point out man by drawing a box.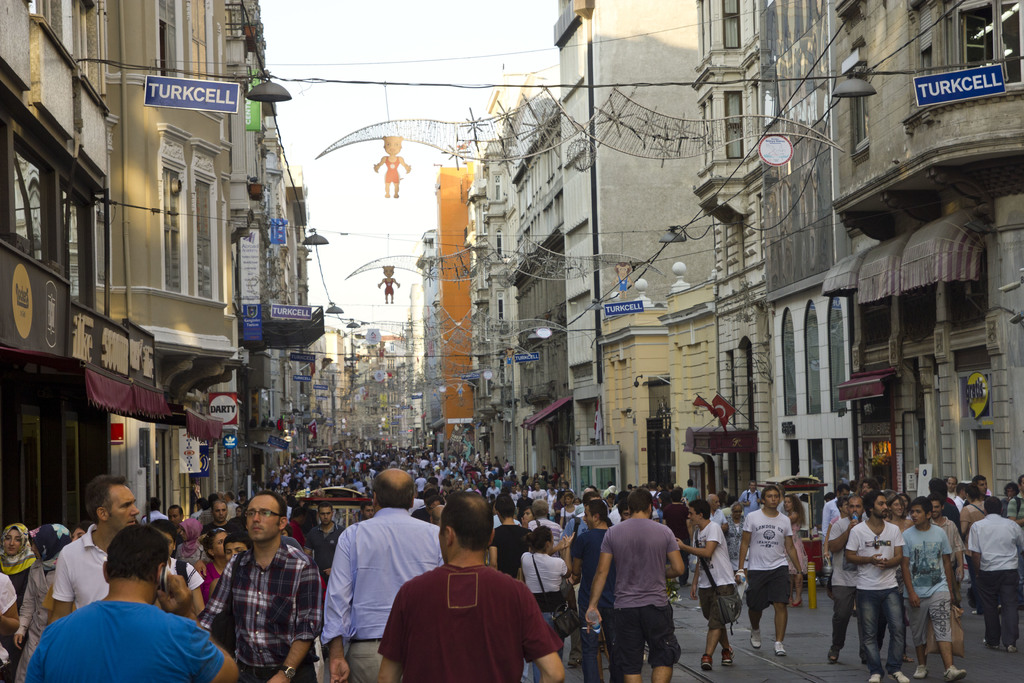
204, 500, 232, 532.
